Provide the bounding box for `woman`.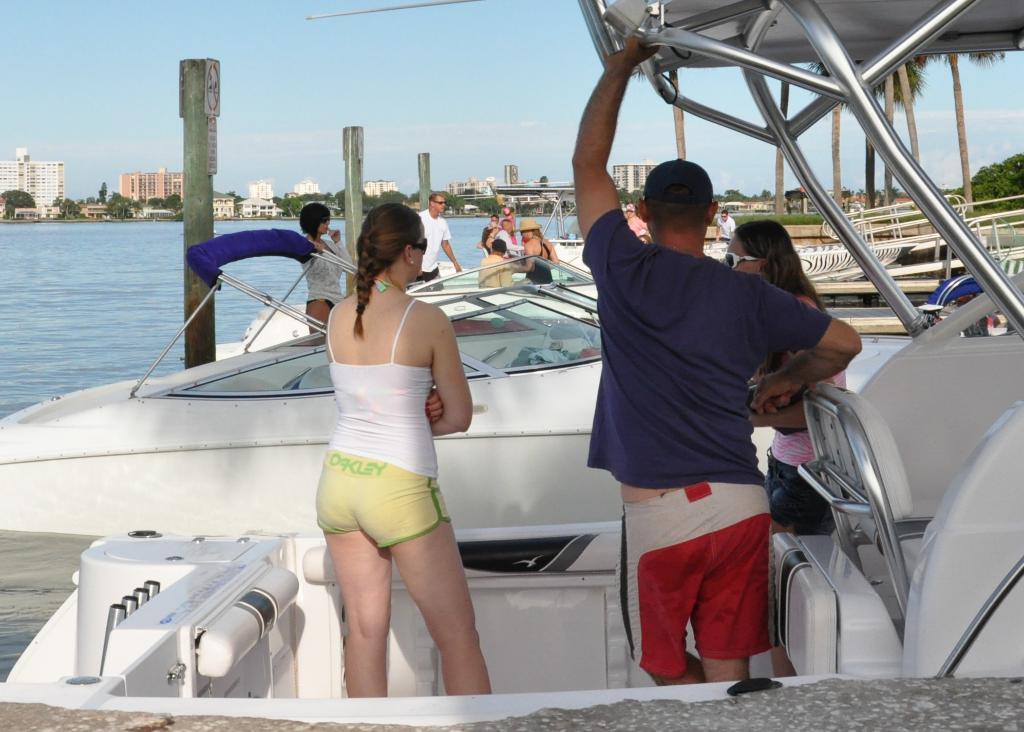
pyautogui.locateOnScreen(509, 215, 561, 286).
